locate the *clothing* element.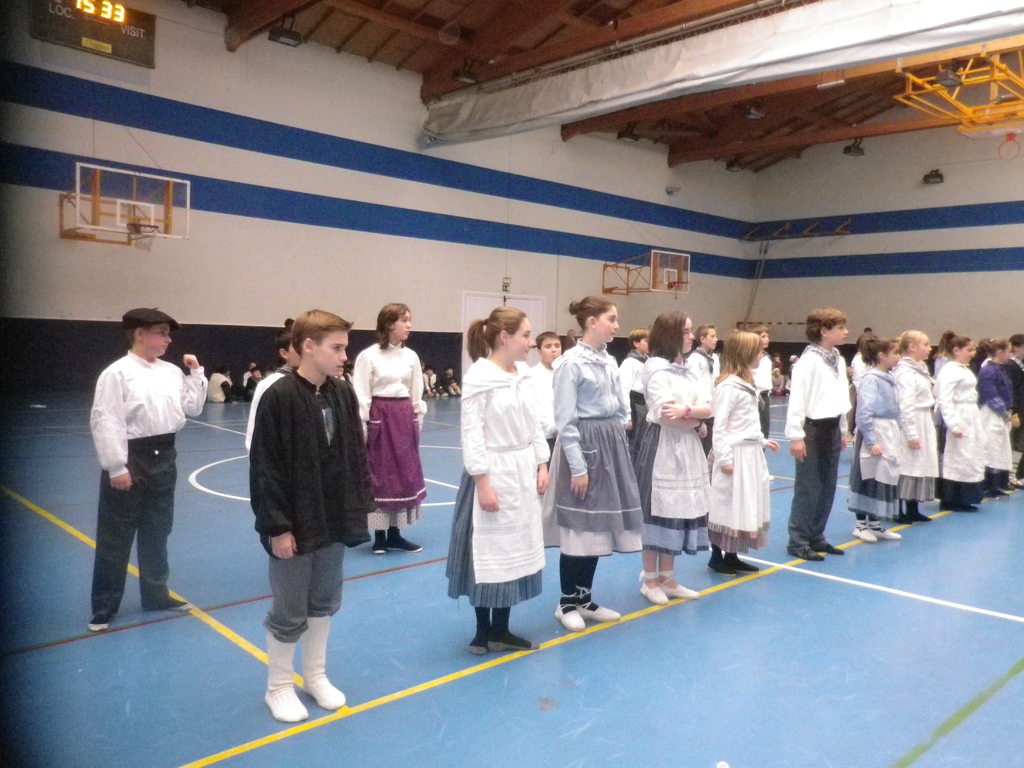
Element bbox: pyautogui.locateOnScreen(247, 359, 293, 457).
